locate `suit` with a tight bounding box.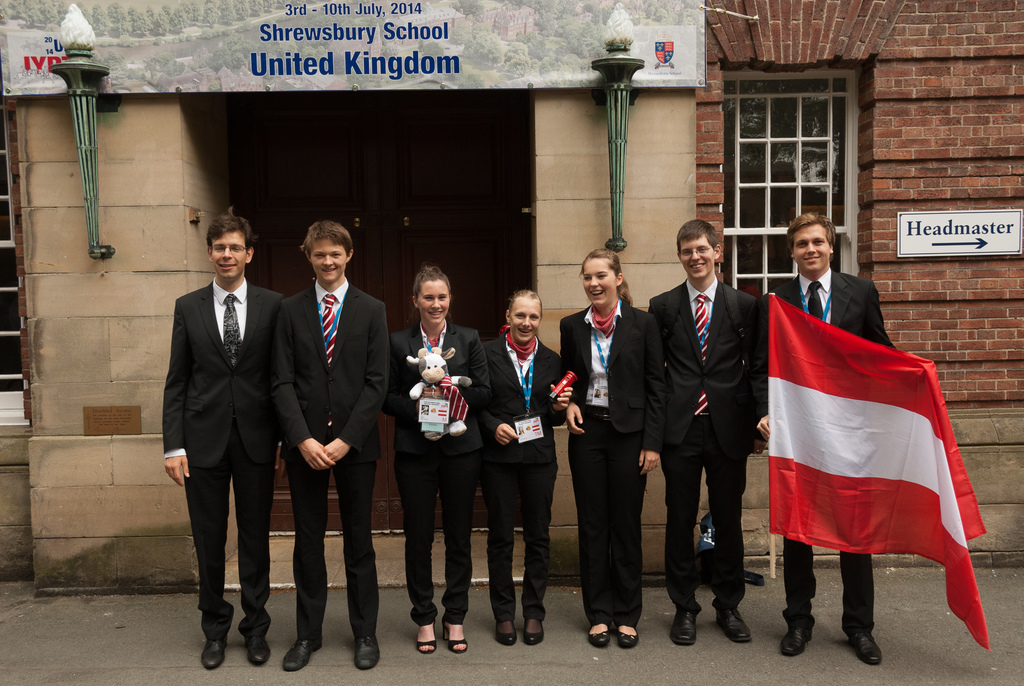
detection(162, 211, 281, 677).
